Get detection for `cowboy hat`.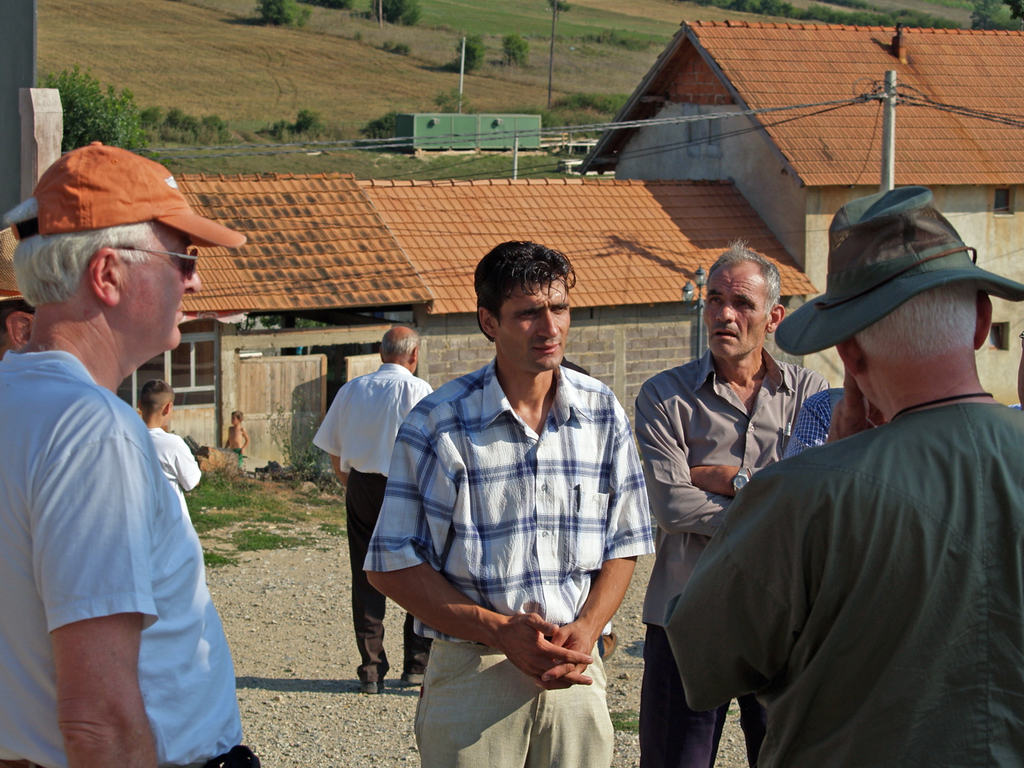
Detection: 787, 190, 1008, 382.
